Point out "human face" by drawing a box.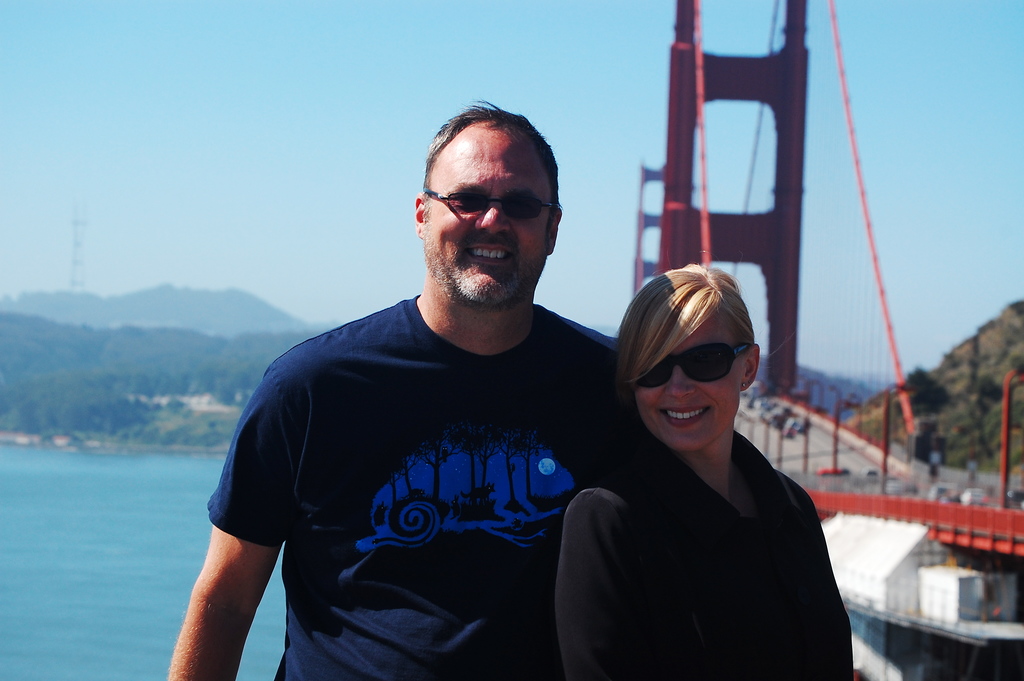
[420,140,552,308].
